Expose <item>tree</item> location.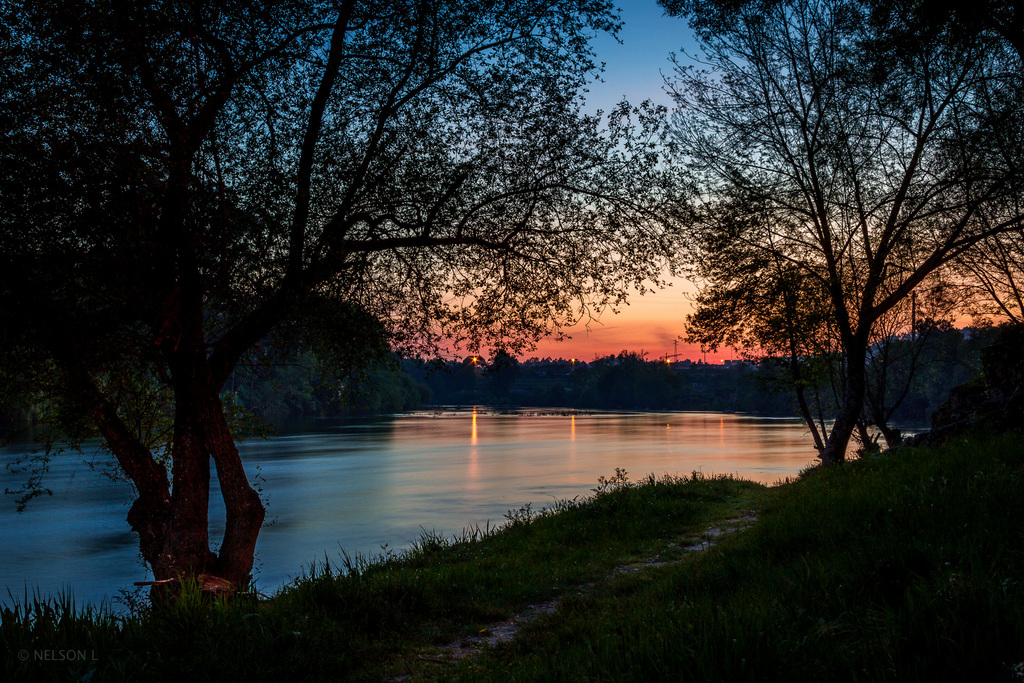
Exposed at bbox=(613, 0, 1023, 465).
